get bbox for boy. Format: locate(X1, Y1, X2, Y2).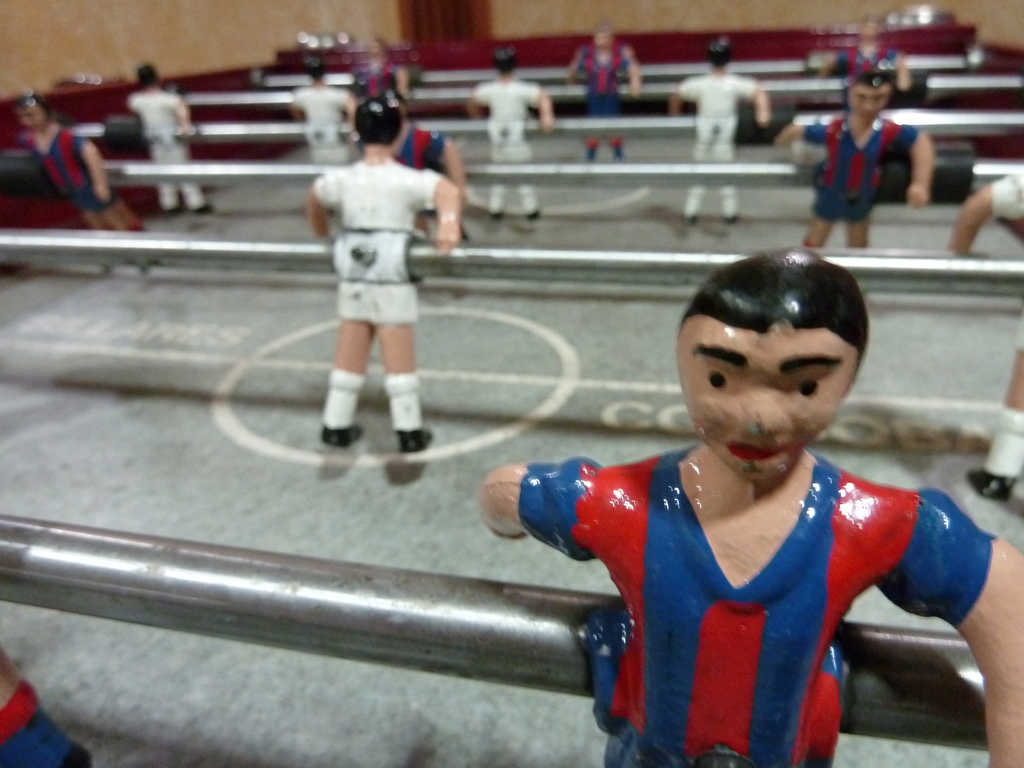
locate(122, 63, 211, 214).
